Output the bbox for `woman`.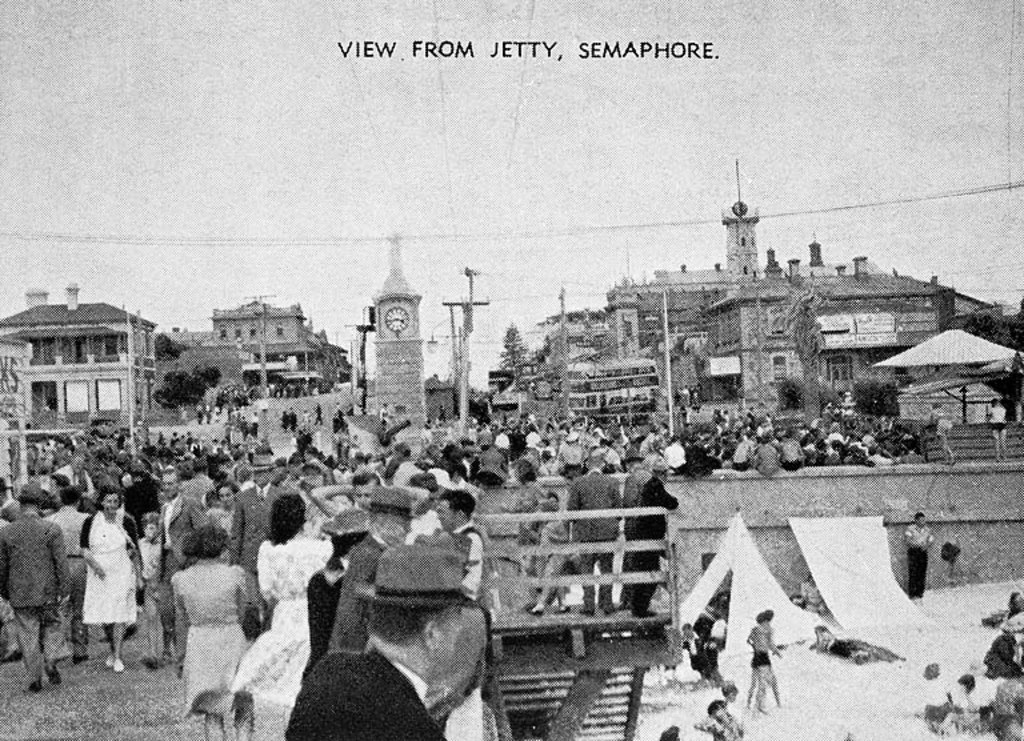
77/485/137/669.
